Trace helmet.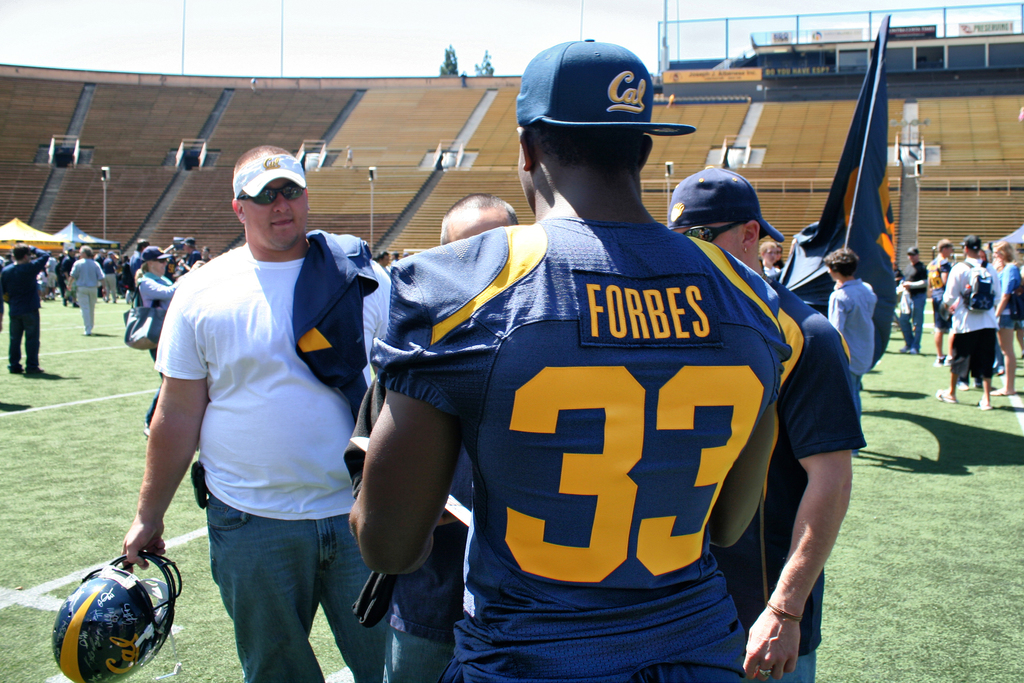
Traced to (x1=49, y1=543, x2=191, y2=682).
